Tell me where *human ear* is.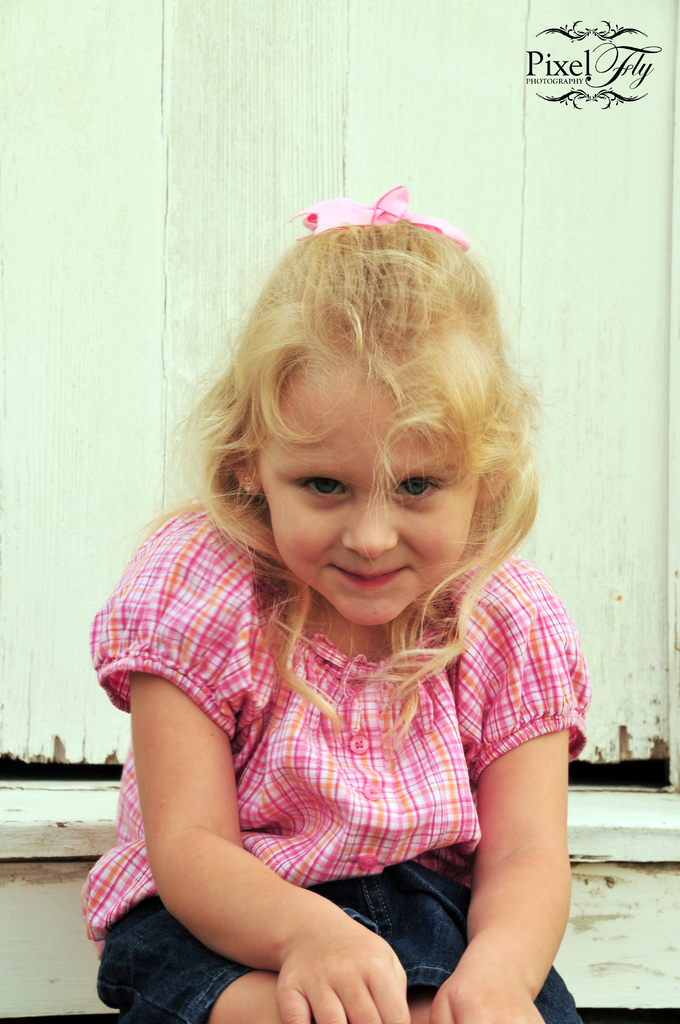
*human ear* is at crop(221, 429, 259, 495).
